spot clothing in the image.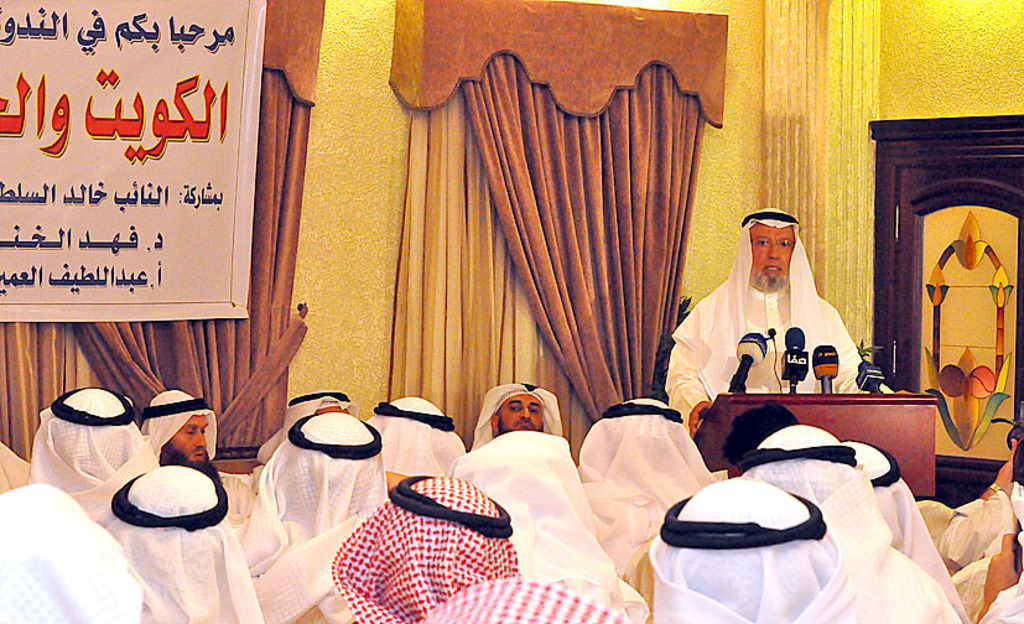
clothing found at detection(370, 396, 466, 485).
